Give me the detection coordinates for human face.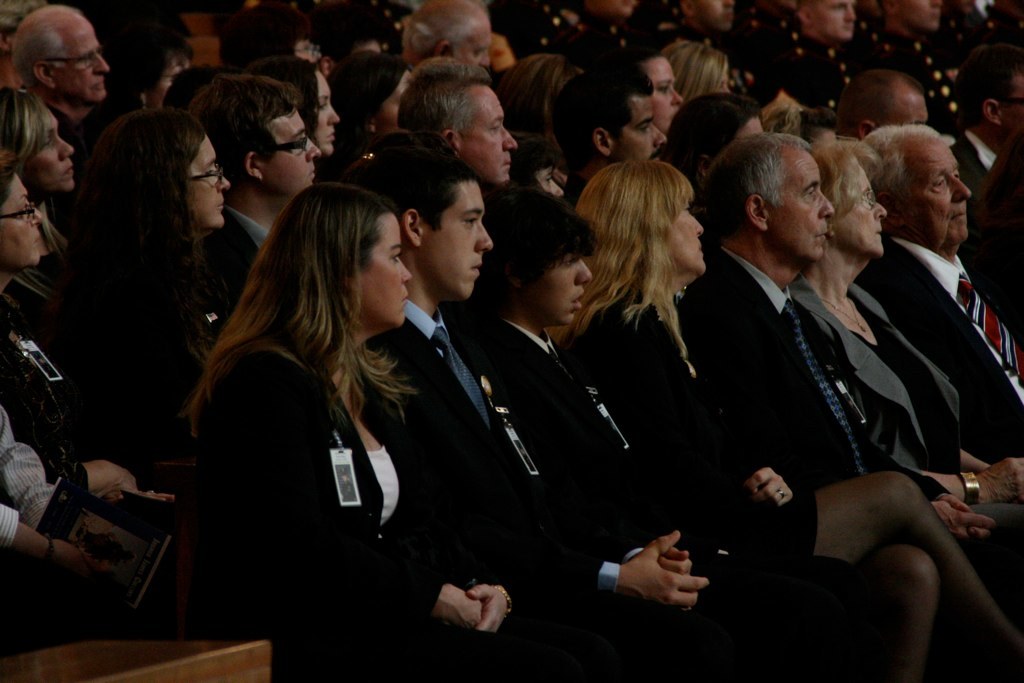
[left=0, top=175, right=40, bottom=263].
